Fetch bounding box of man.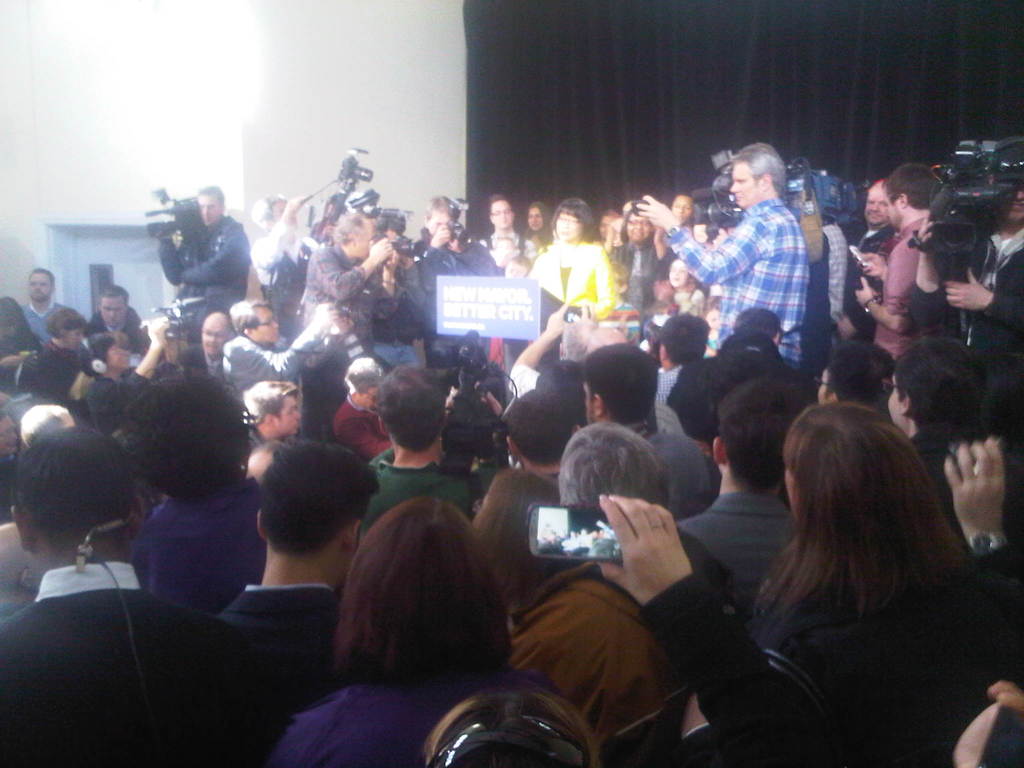
Bbox: <bbox>506, 291, 598, 400</bbox>.
